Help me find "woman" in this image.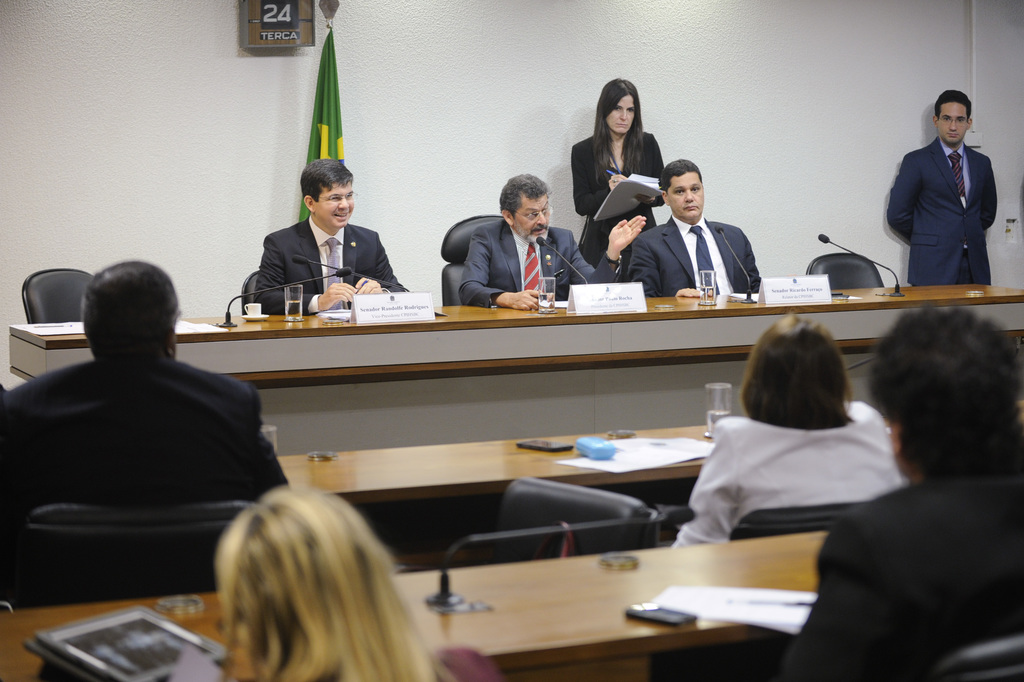
Found it: <region>216, 484, 500, 681</region>.
